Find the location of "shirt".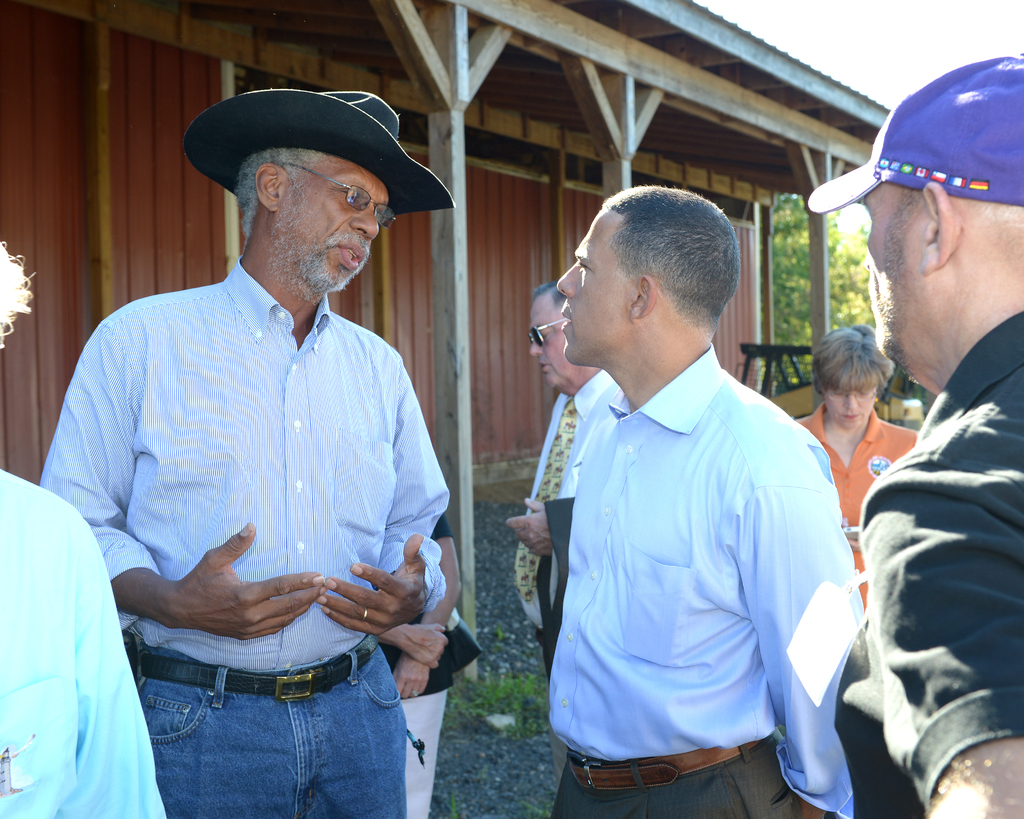
Location: [x1=853, y1=320, x2=1022, y2=811].
